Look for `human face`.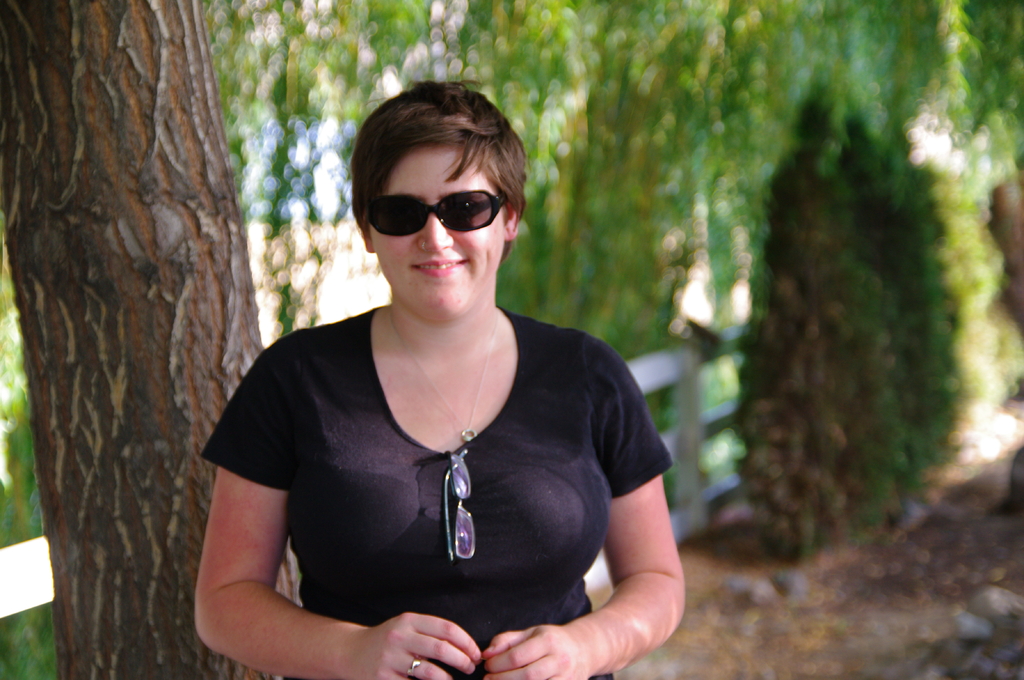
Found: box=[370, 145, 501, 317].
